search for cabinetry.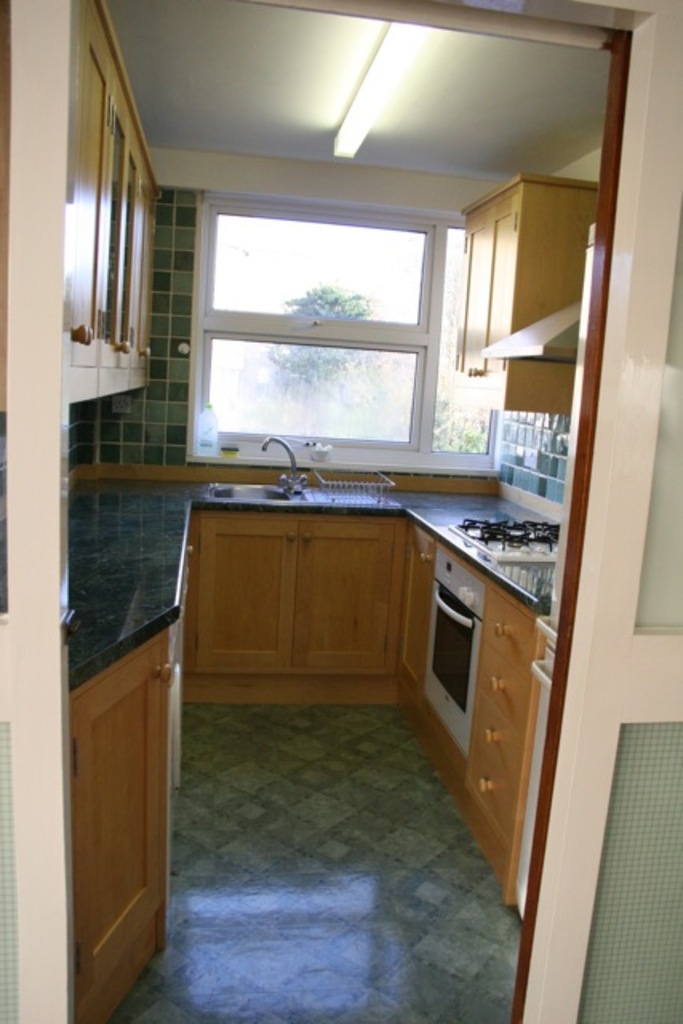
Found at <bbox>62, 0, 174, 414</bbox>.
